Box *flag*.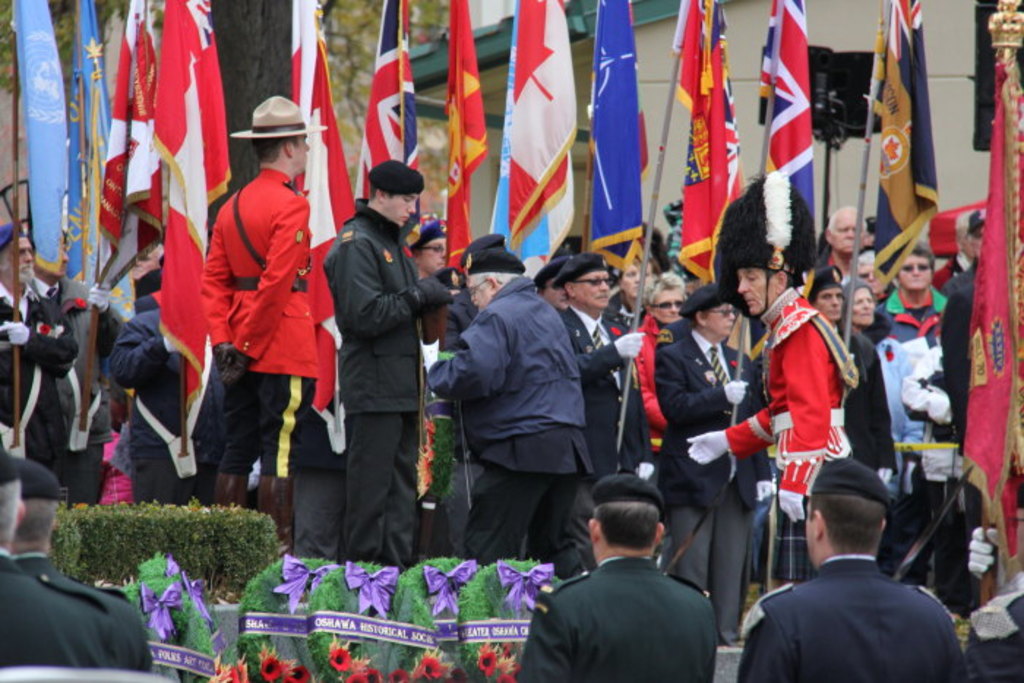
crop(448, 1, 490, 273).
